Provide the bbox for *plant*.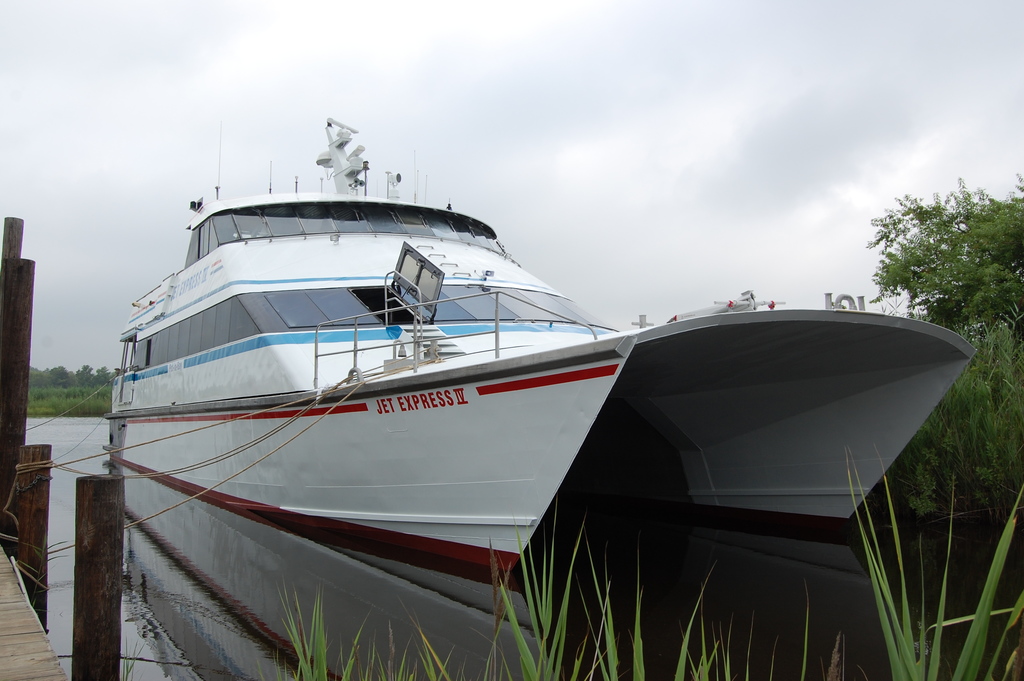
(669, 535, 742, 680).
